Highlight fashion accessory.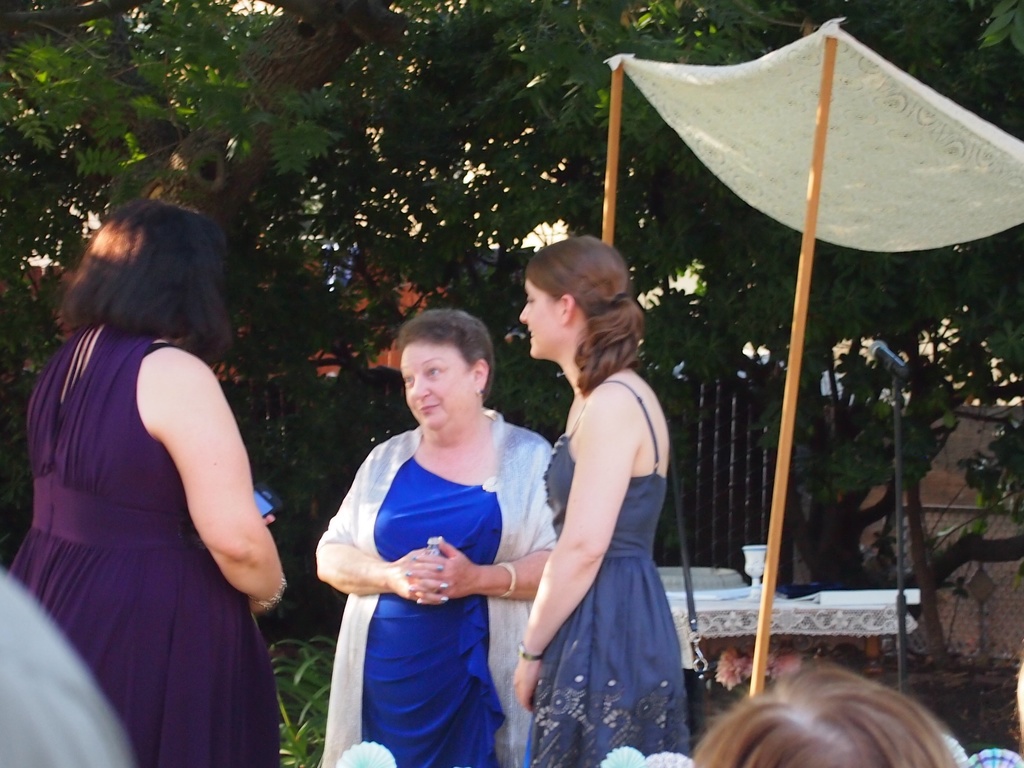
Highlighted region: box=[518, 642, 545, 663].
